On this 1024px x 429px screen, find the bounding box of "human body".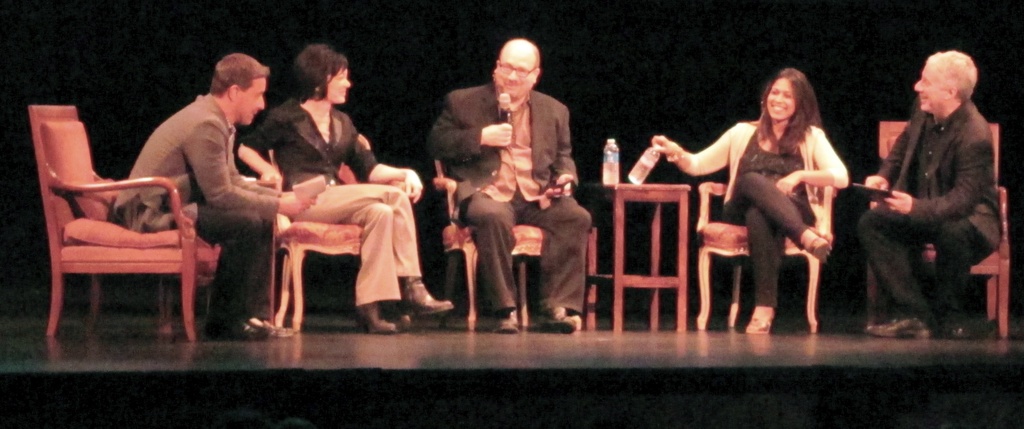
Bounding box: [left=632, top=86, right=858, bottom=320].
